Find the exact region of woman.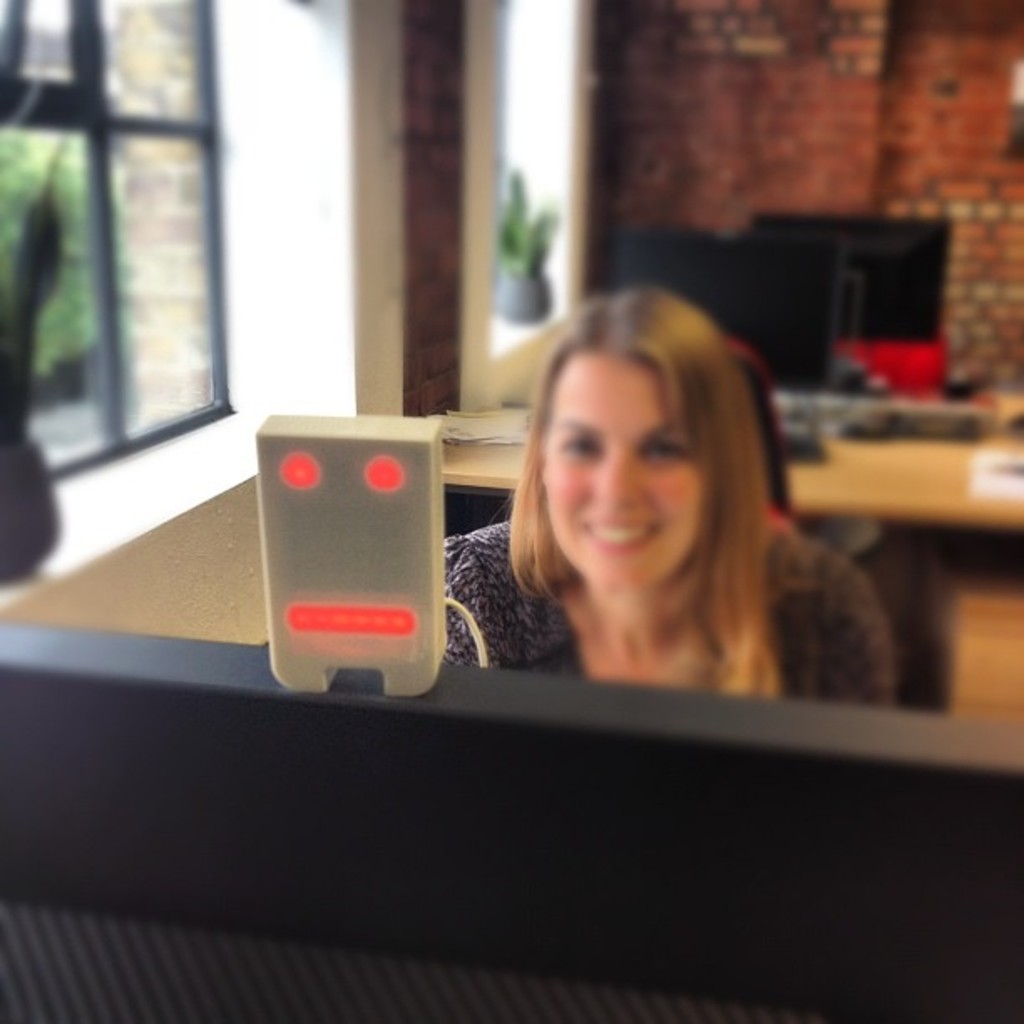
Exact region: box=[432, 300, 904, 745].
